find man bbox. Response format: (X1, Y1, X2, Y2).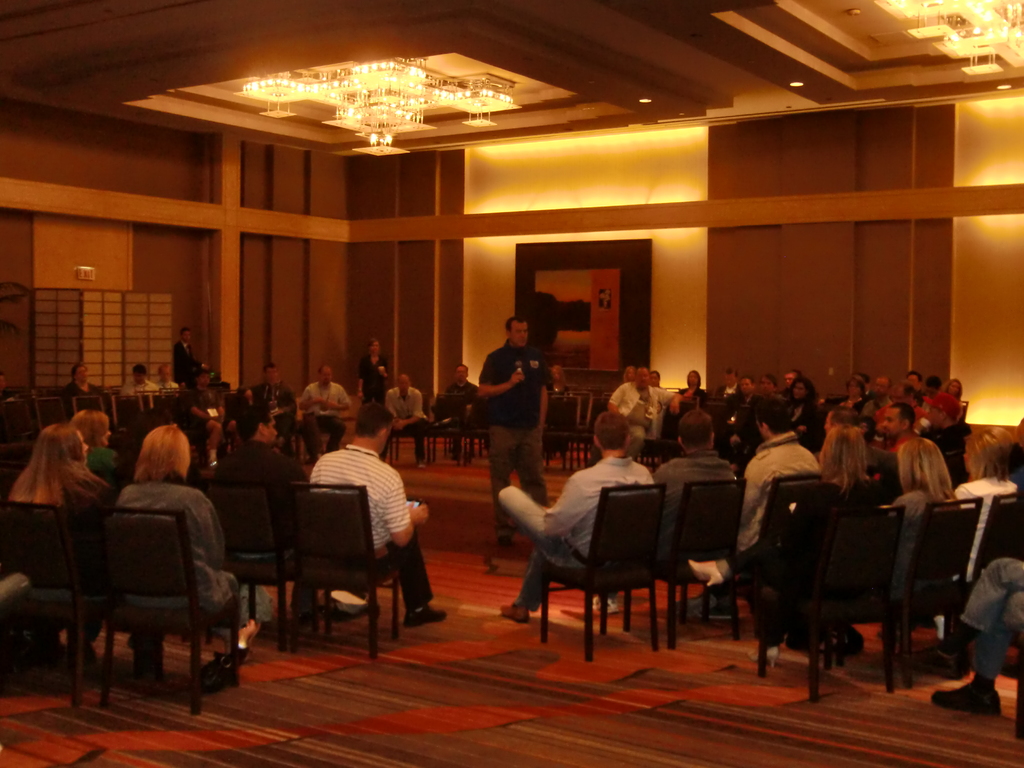
(441, 365, 479, 460).
